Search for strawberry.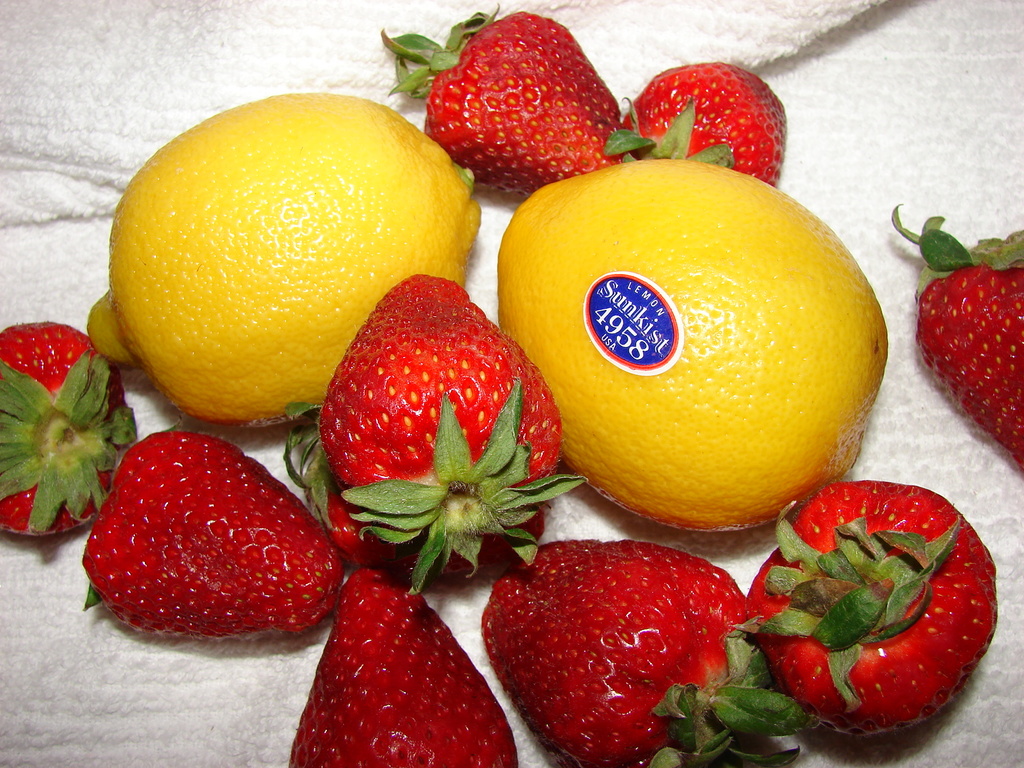
Found at [x1=470, y1=541, x2=810, y2=765].
